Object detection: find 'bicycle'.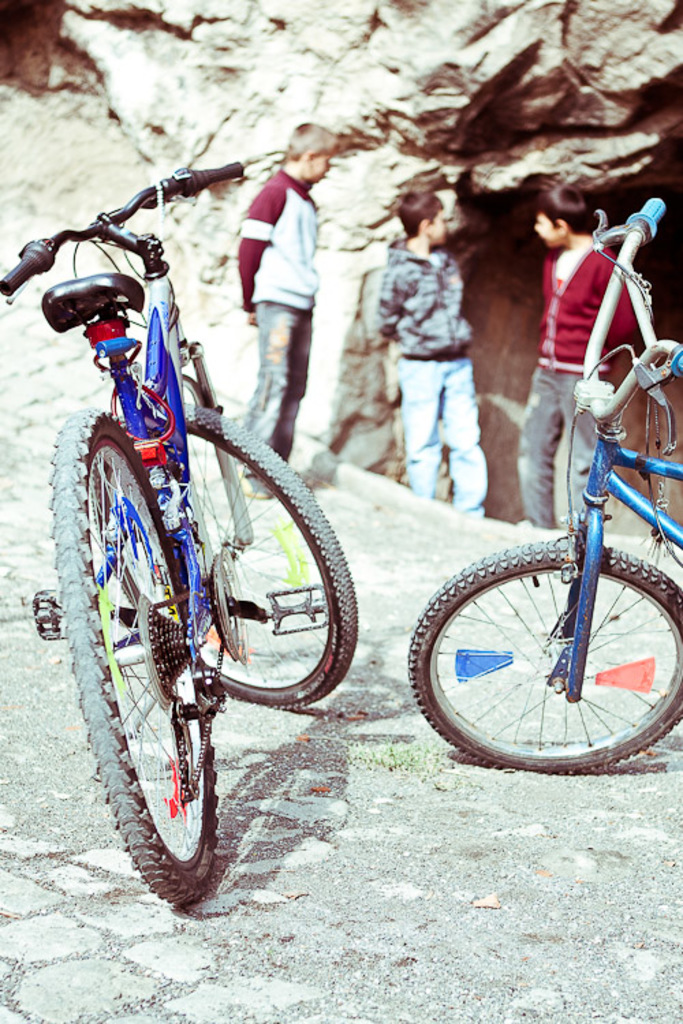
[46,82,361,920].
